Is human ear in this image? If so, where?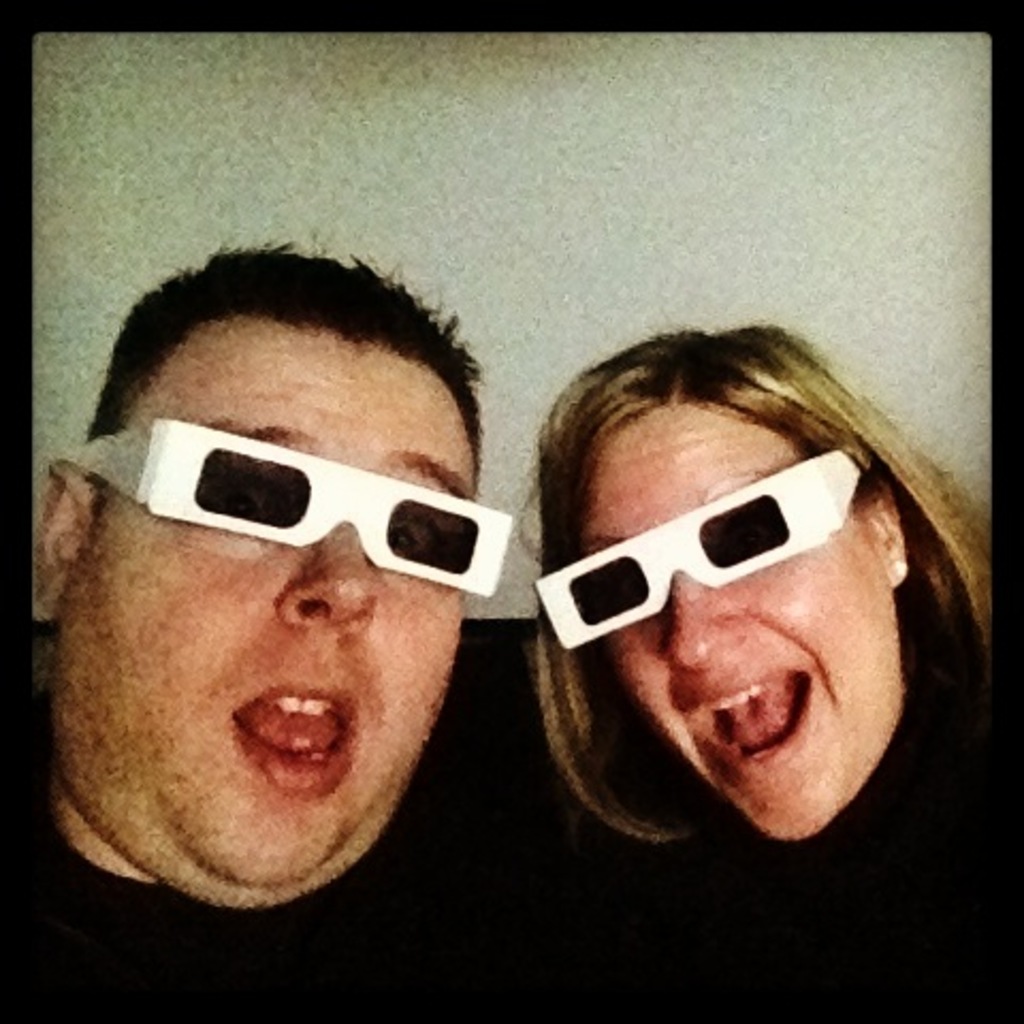
Yes, at {"left": 28, "top": 465, "right": 85, "bottom": 621}.
